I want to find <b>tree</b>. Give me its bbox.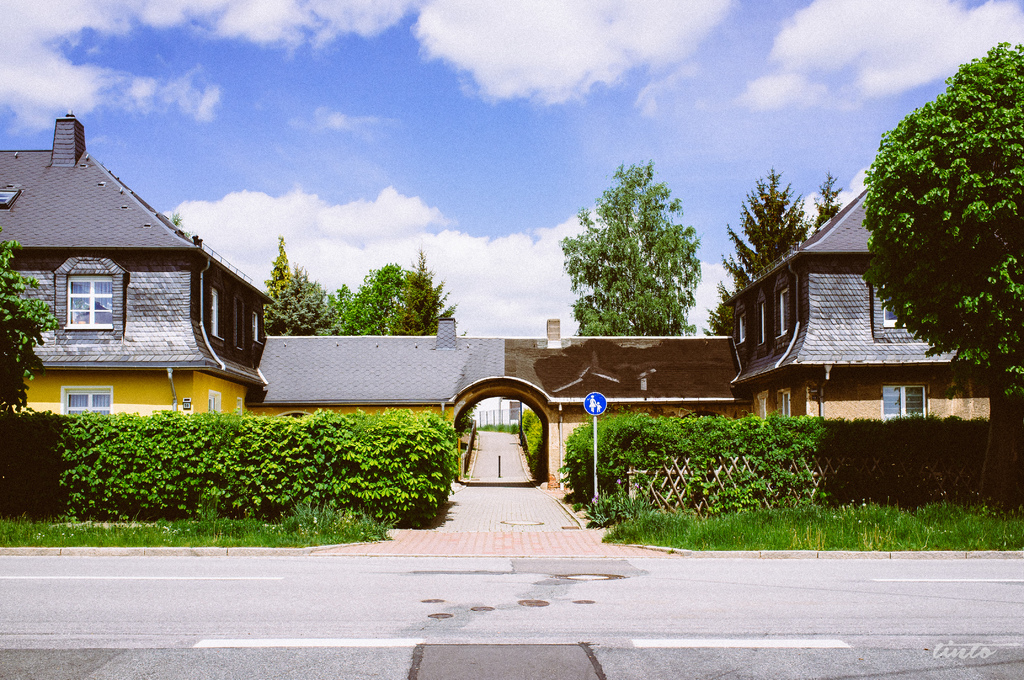
<box>257,233,335,350</box>.
